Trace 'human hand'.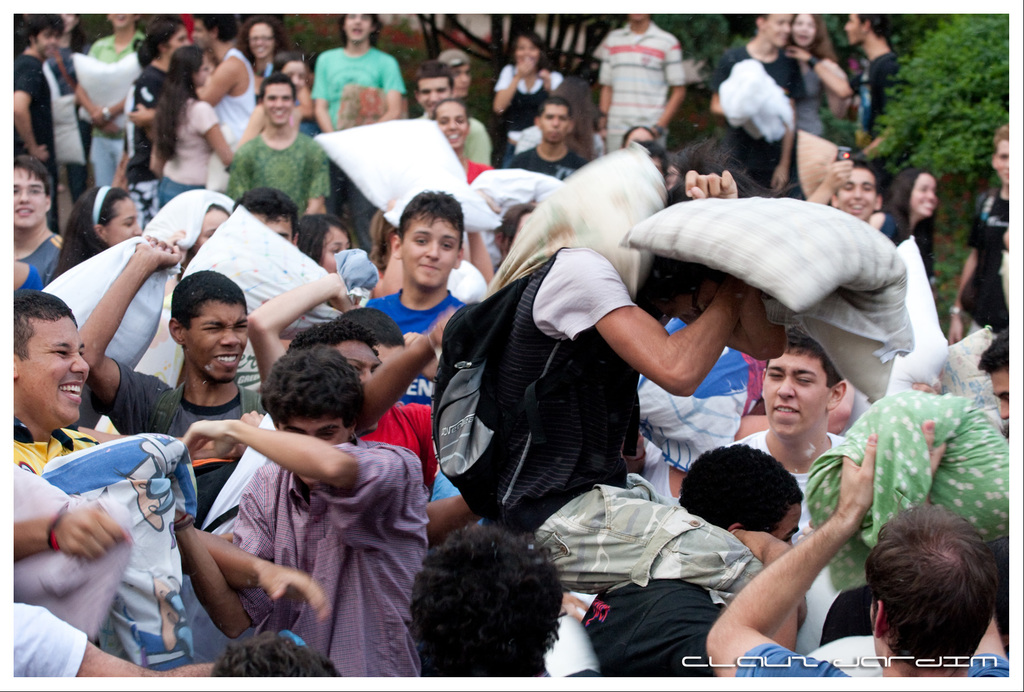
Traced to 820/159/856/194.
